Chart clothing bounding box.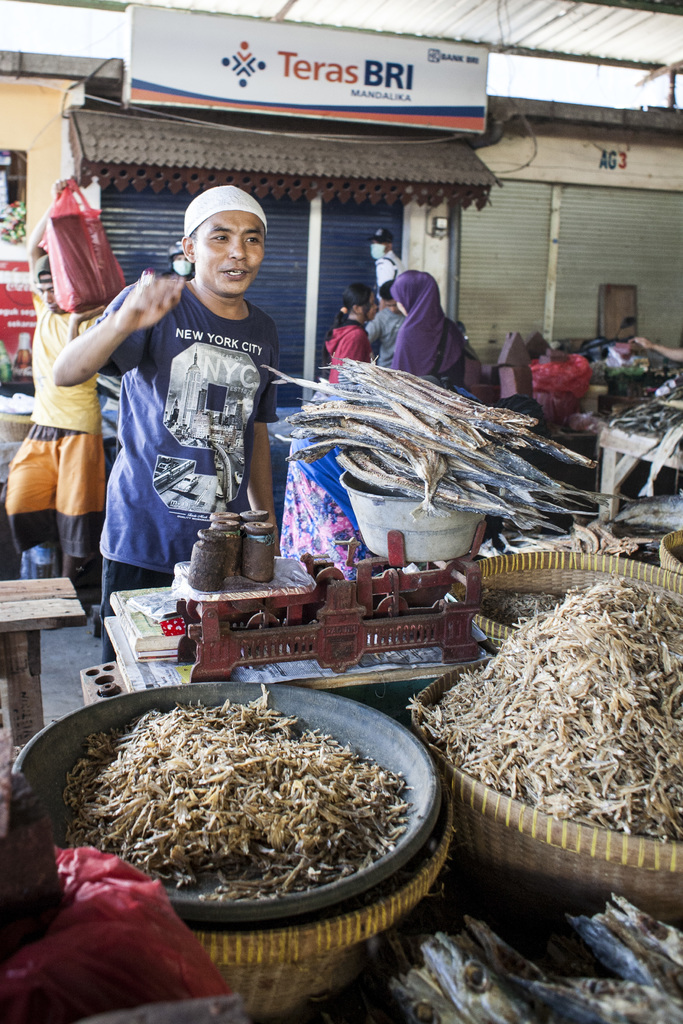
Charted: [left=376, top=250, right=404, bottom=303].
